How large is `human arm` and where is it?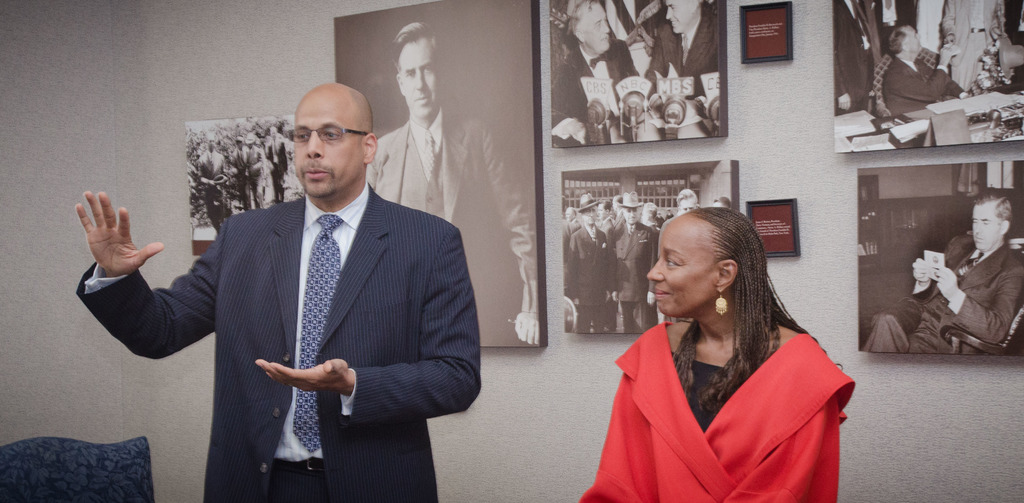
Bounding box: select_region(934, 265, 1023, 352).
